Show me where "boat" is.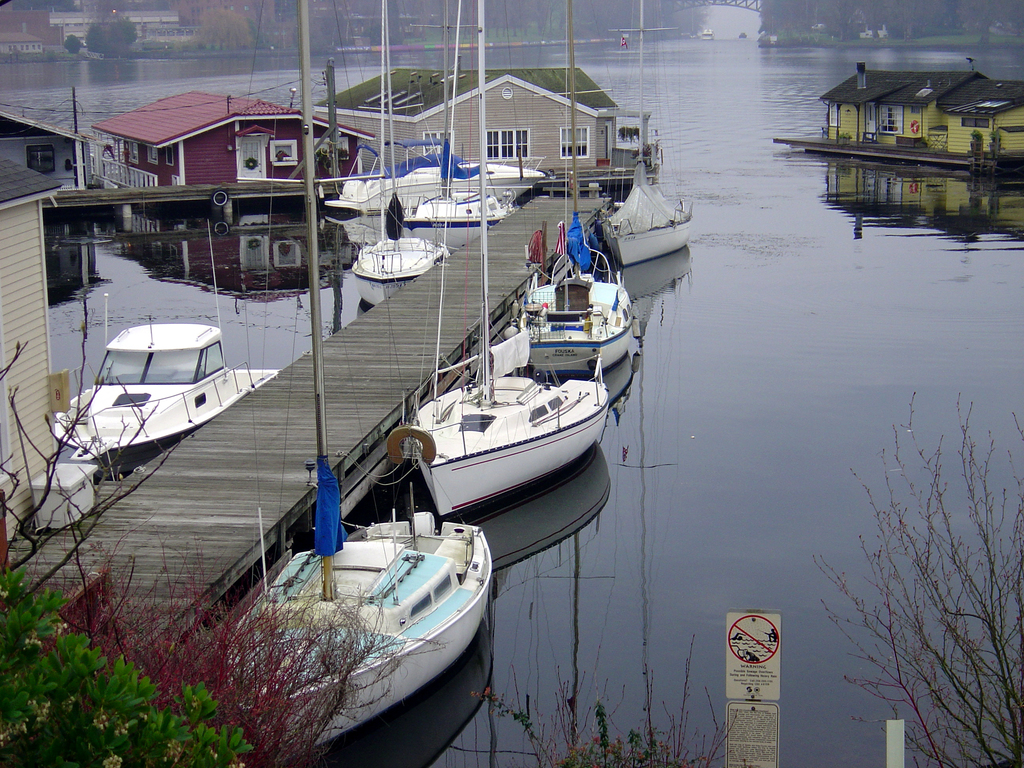
"boat" is at [x1=47, y1=301, x2=255, y2=472].
